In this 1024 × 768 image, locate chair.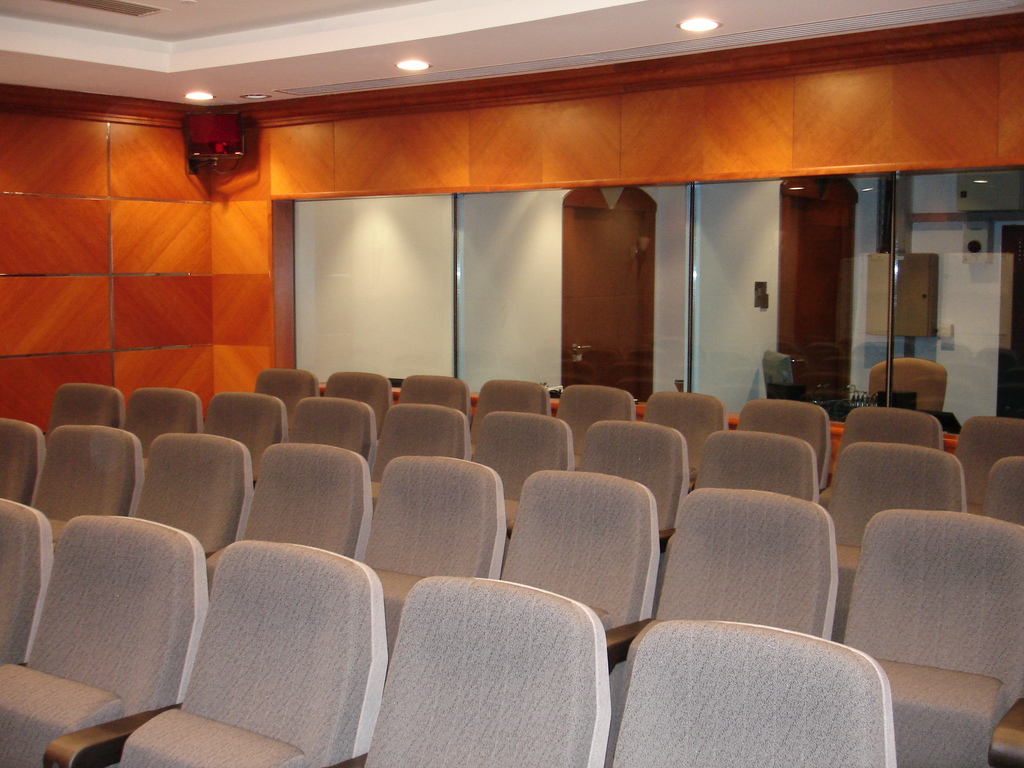
Bounding box: pyautogui.locateOnScreen(126, 389, 201, 446).
